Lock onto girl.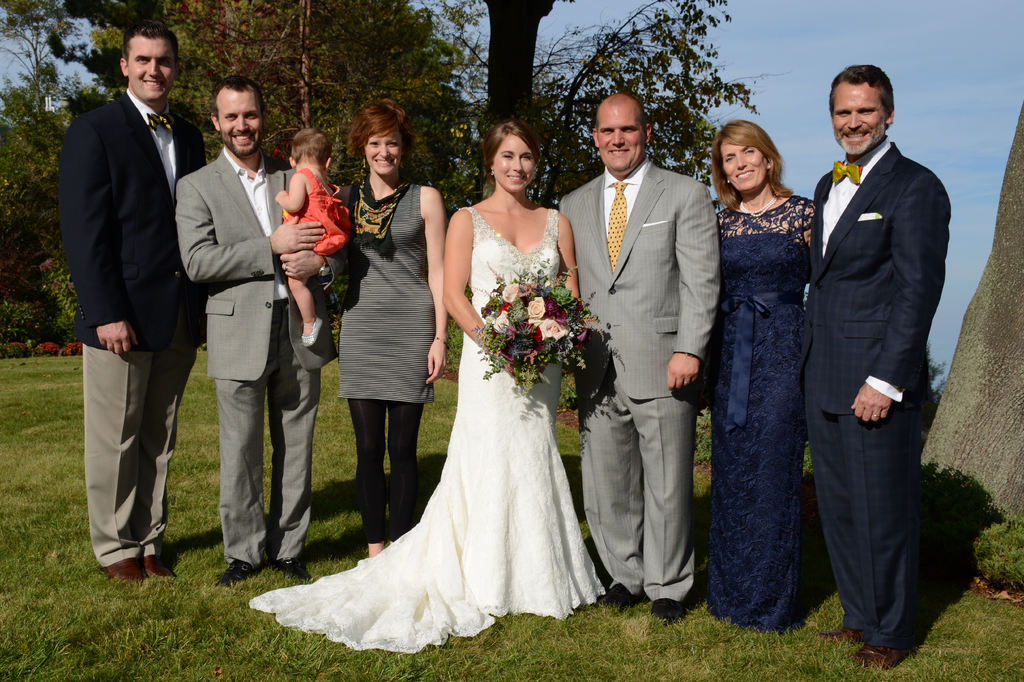
Locked: [x1=328, y1=99, x2=451, y2=560].
